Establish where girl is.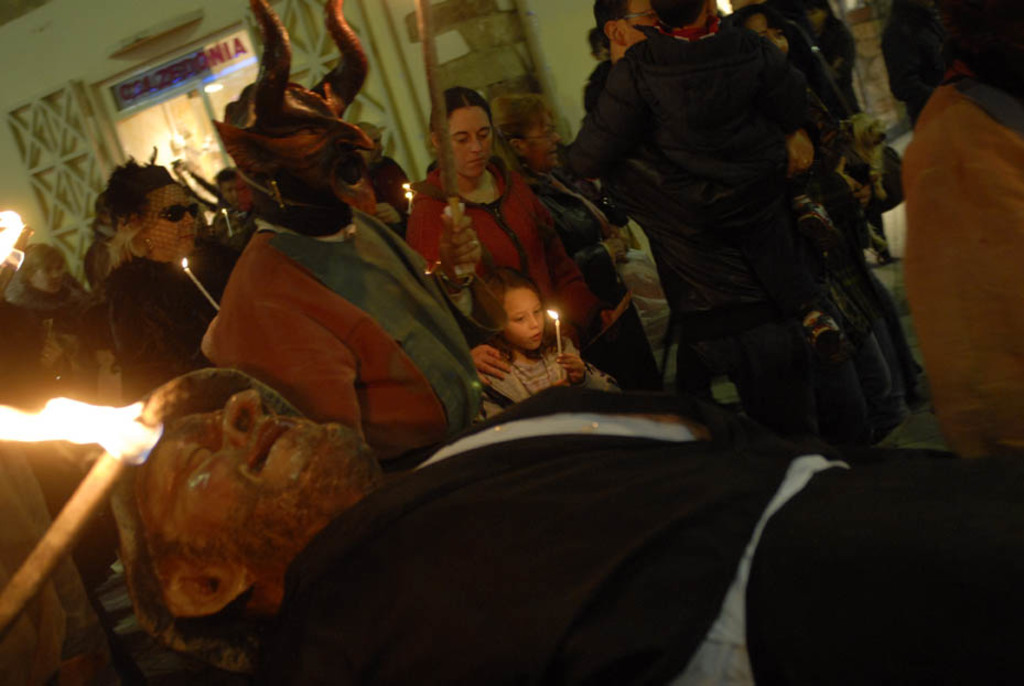
Established at detection(482, 264, 617, 414).
